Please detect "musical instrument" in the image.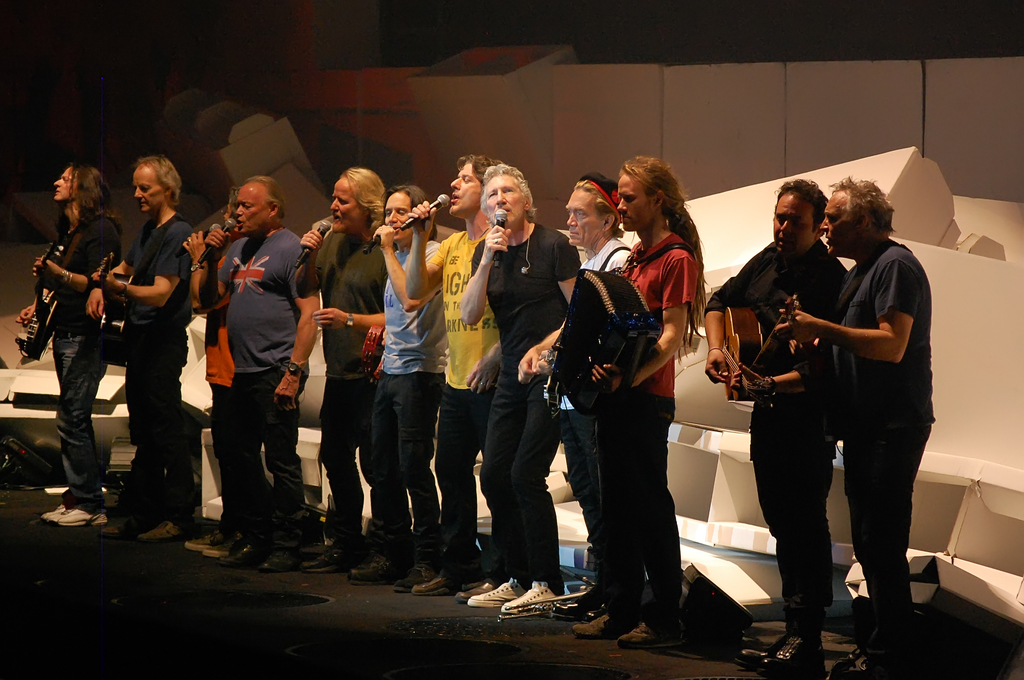
(left=707, top=293, right=780, bottom=420).
